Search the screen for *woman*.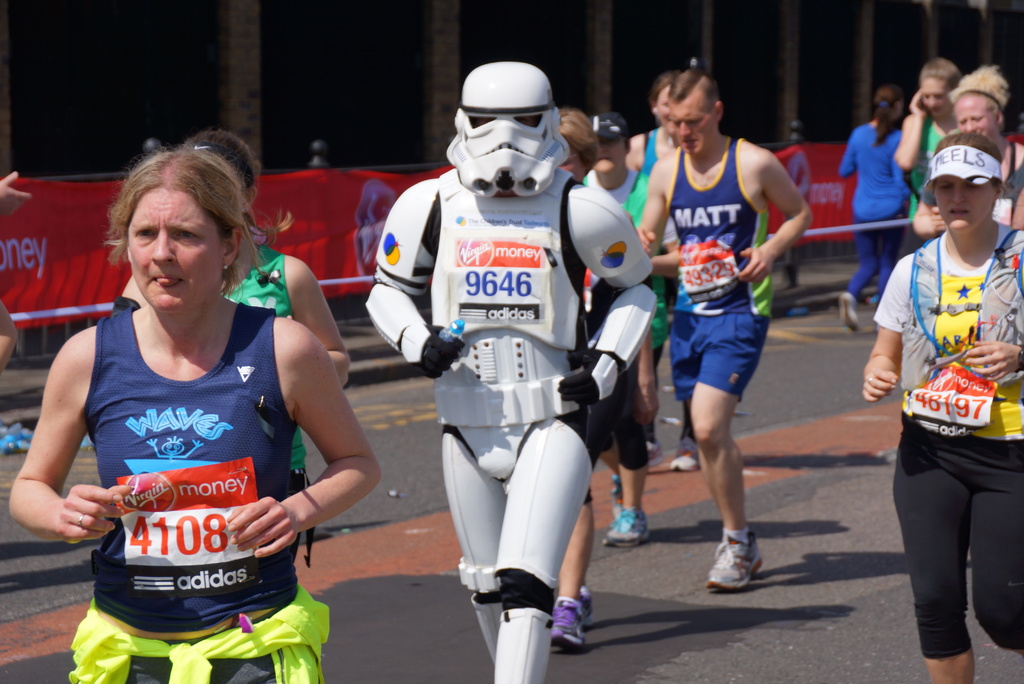
Found at [895,56,963,225].
